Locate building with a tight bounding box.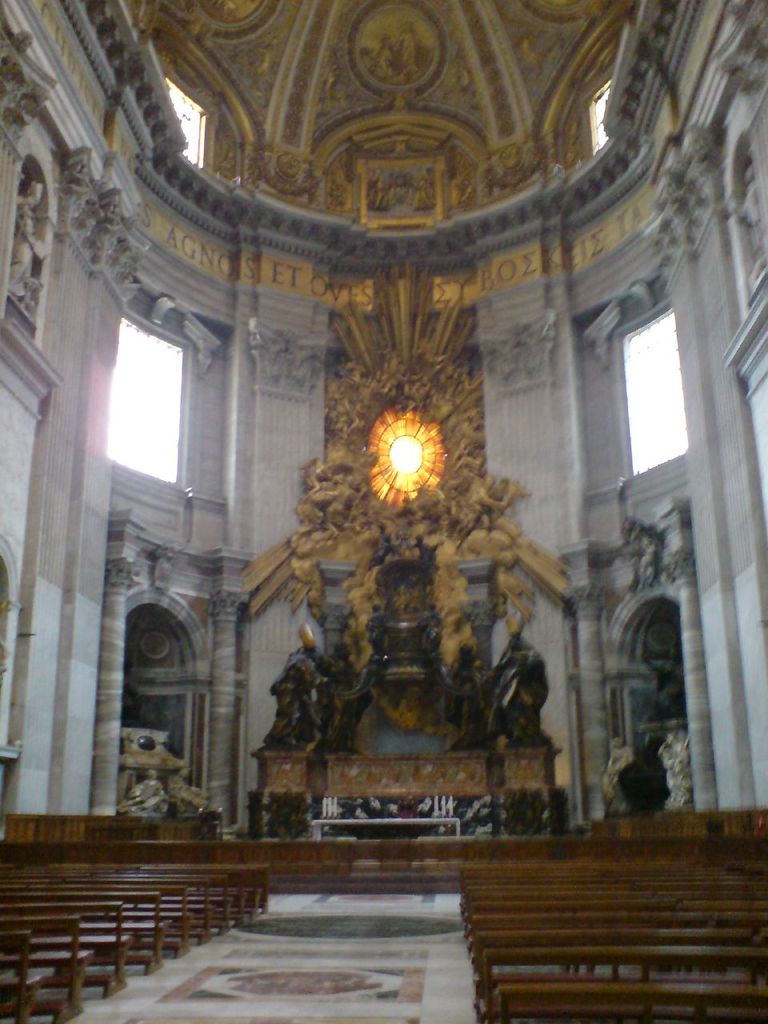
x1=0 y1=0 x2=767 y2=1020.
